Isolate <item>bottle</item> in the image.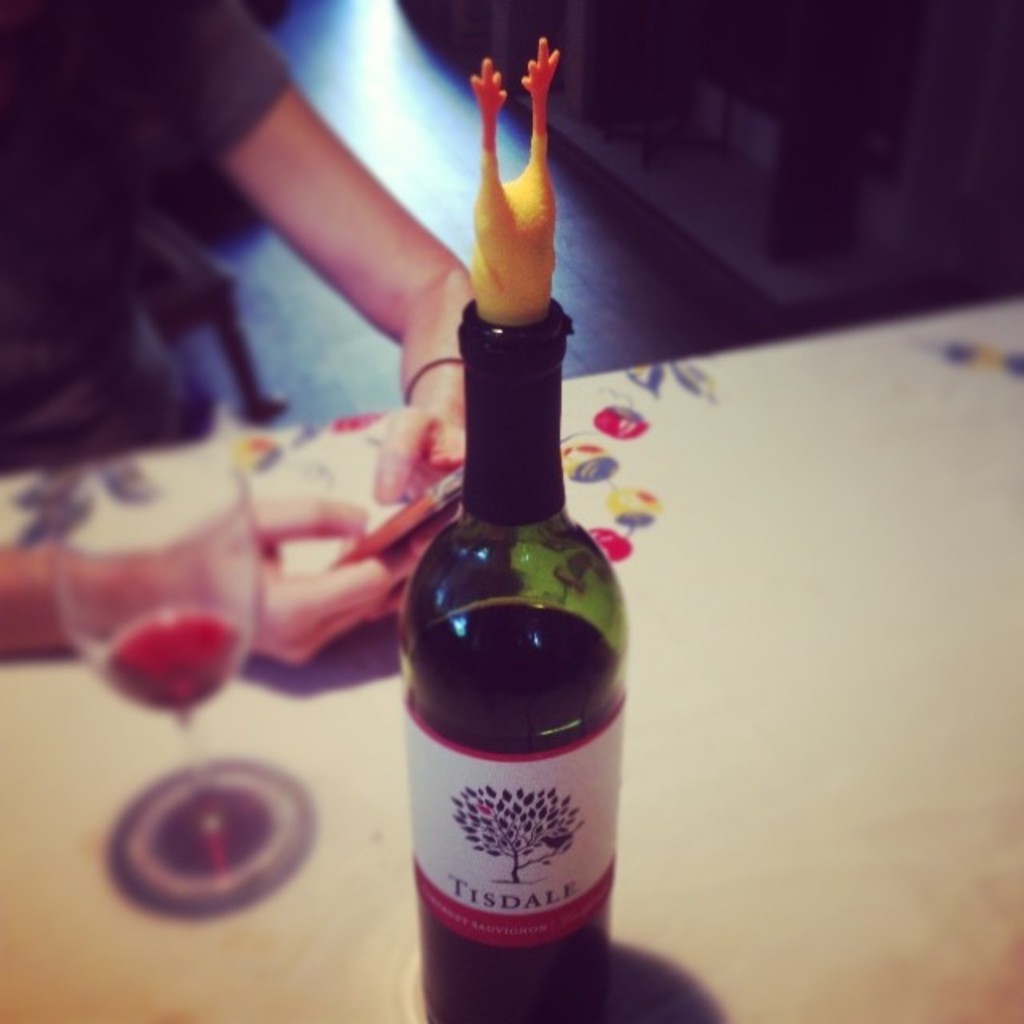
Isolated region: (x1=390, y1=296, x2=621, y2=1014).
